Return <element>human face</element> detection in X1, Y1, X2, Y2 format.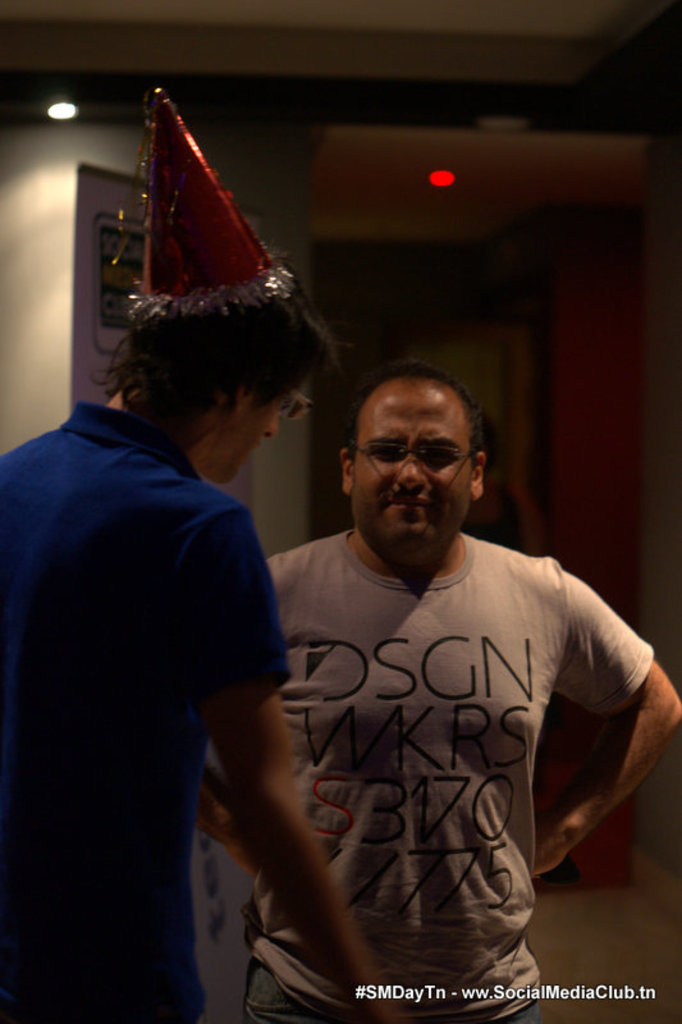
347, 374, 477, 550.
